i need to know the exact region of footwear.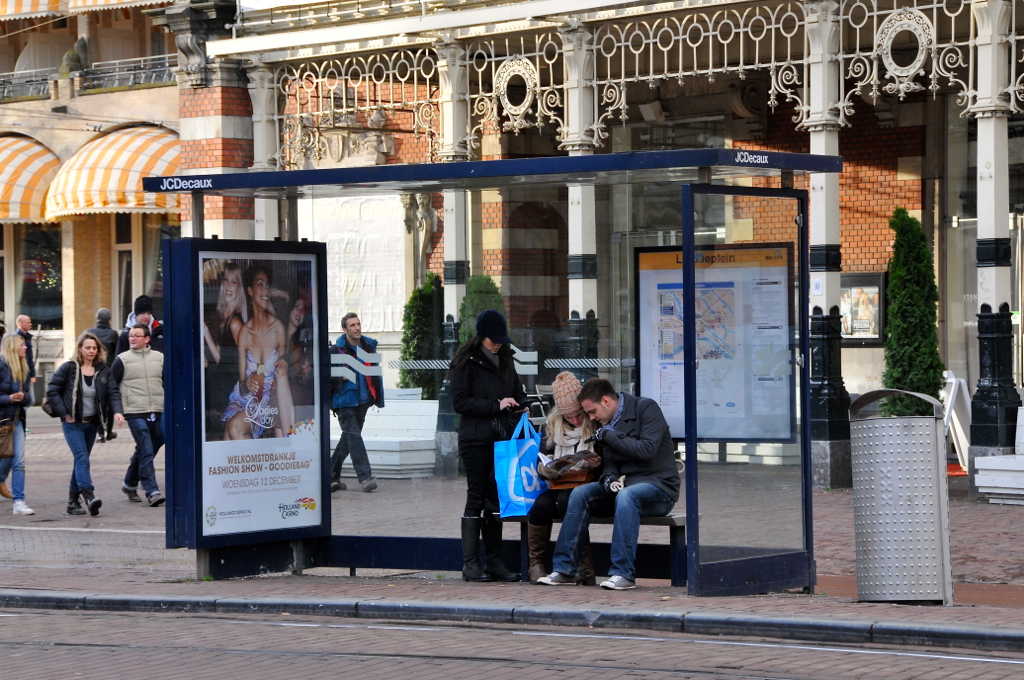
Region: <region>363, 476, 376, 491</region>.
